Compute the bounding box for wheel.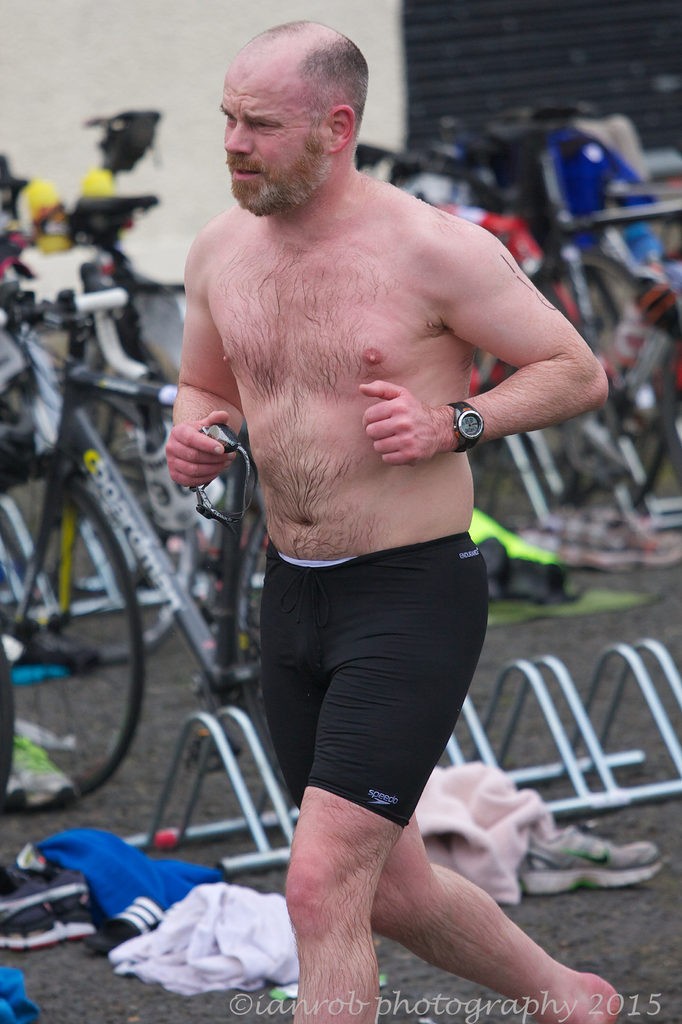
Rect(0, 461, 148, 803).
